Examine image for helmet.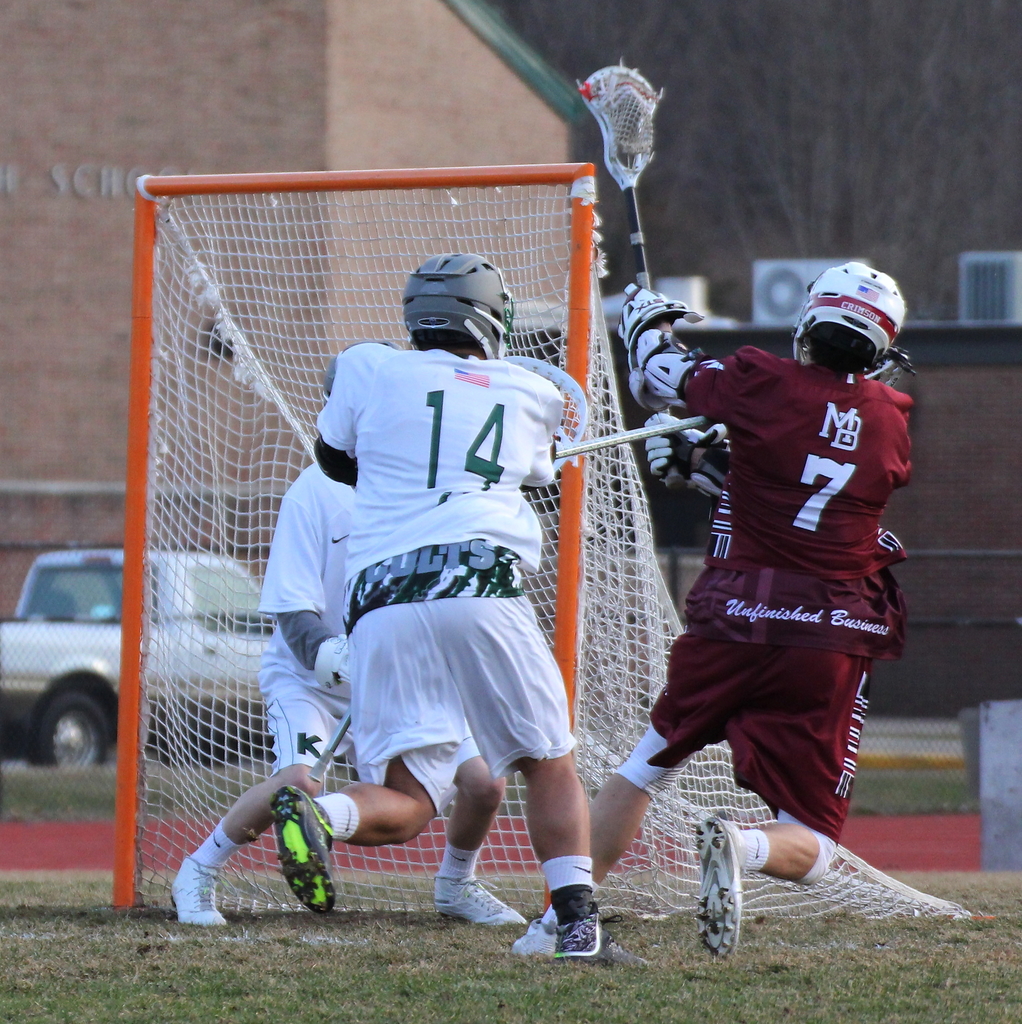
Examination result: 809,275,913,370.
